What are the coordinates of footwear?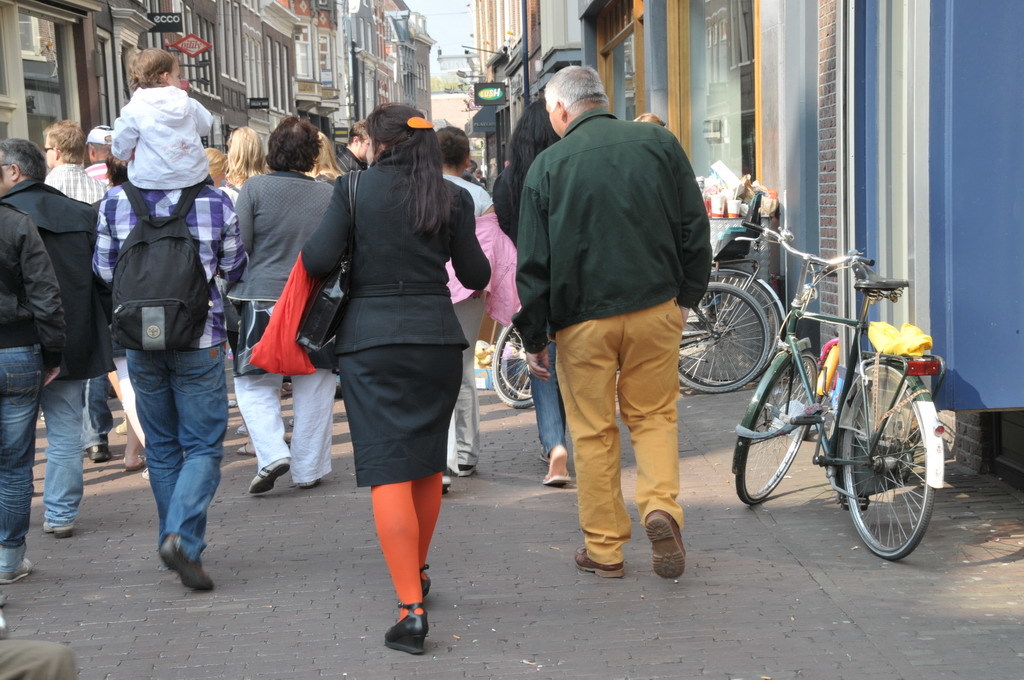
[378, 596, 438, 658].
